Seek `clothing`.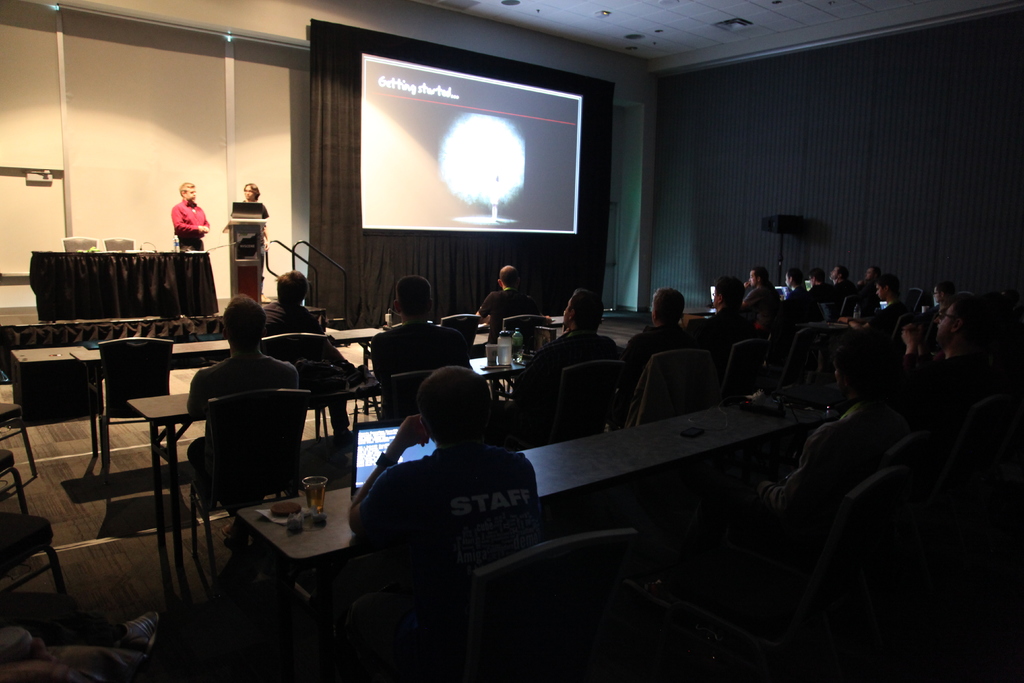
box(511, 315, 623, 400).
